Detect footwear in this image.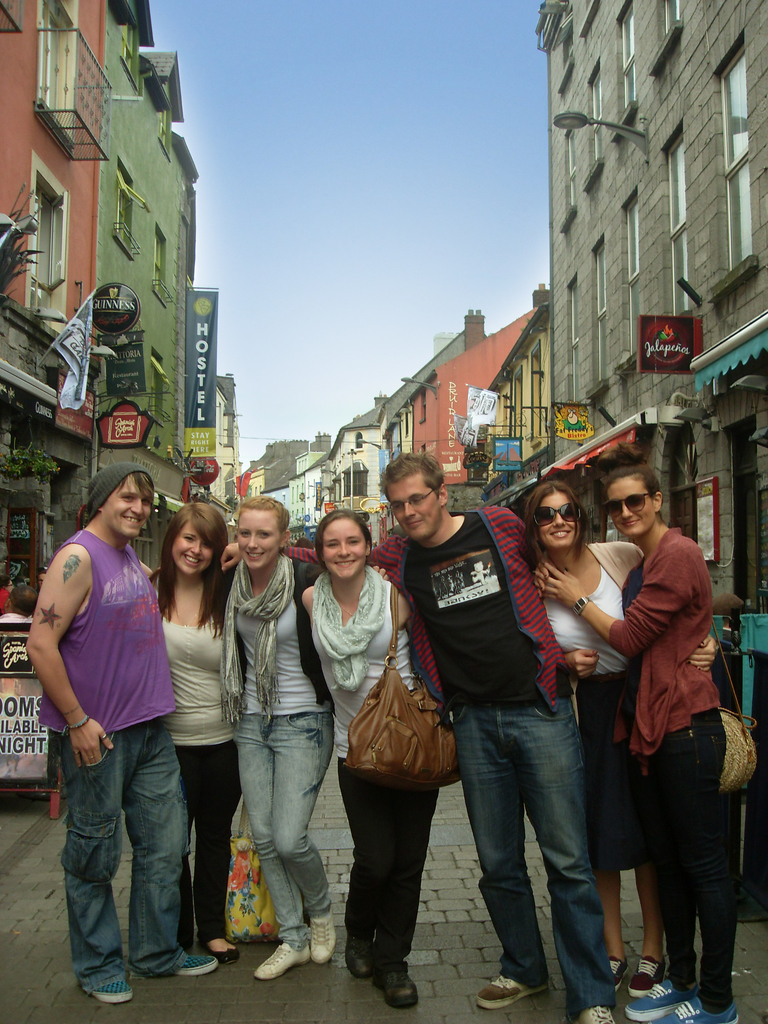
Detection: region(348, 939, 371, 982).
